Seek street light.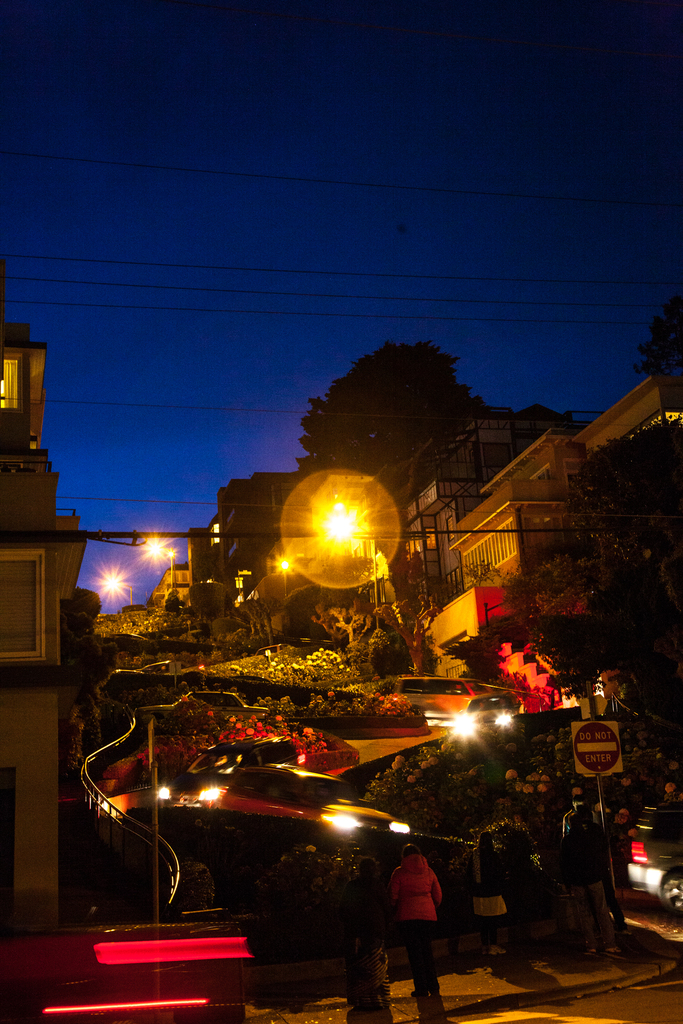
region(143, 536, 182, 588).
